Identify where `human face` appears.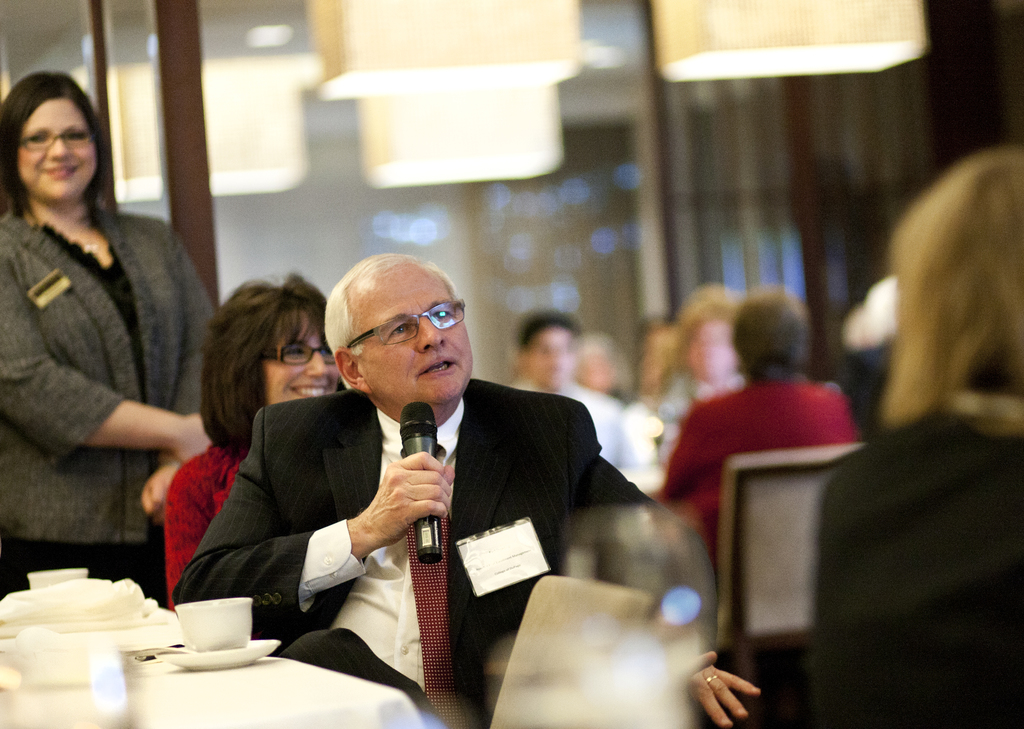
Appears at (261, 322, 344, 406).
